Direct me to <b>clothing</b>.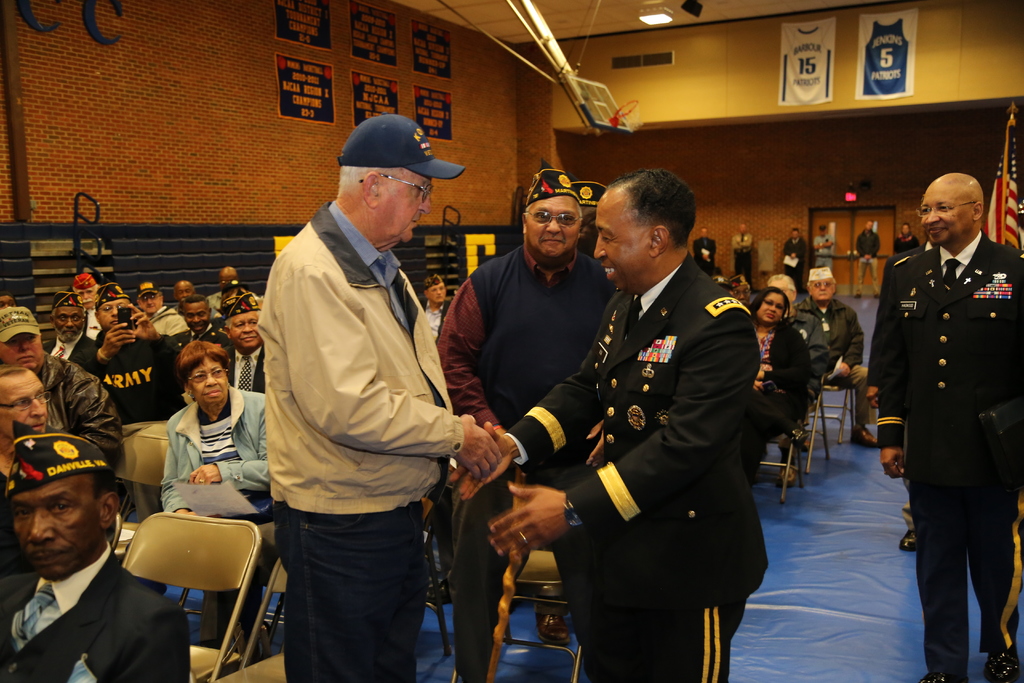
Direction: box(782, 235, 808, 293).
